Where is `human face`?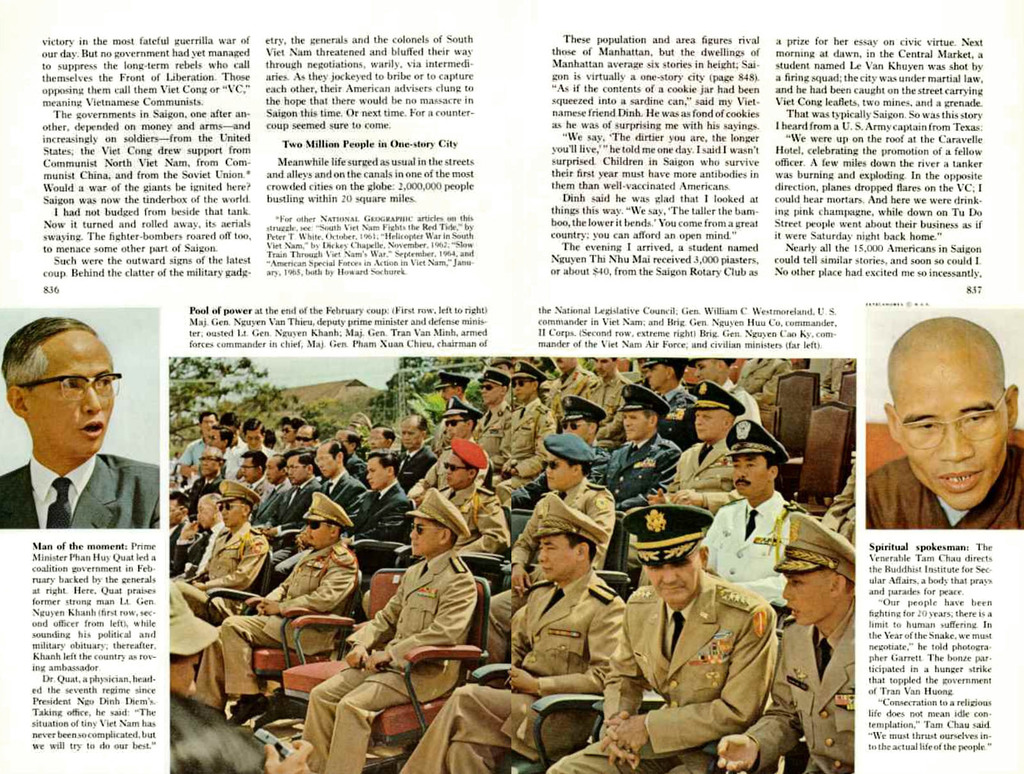
pyautogui.locateOnScreen(642, 548, 703, 604).
